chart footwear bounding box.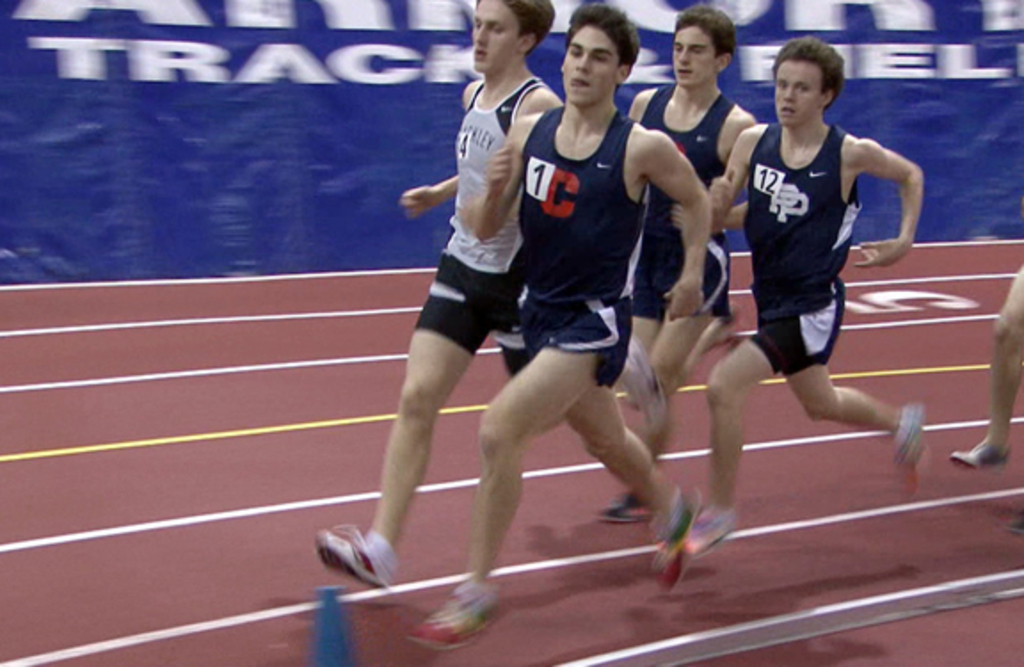
Charted: (x1=404, y1=575, x2=510, y2=656).
